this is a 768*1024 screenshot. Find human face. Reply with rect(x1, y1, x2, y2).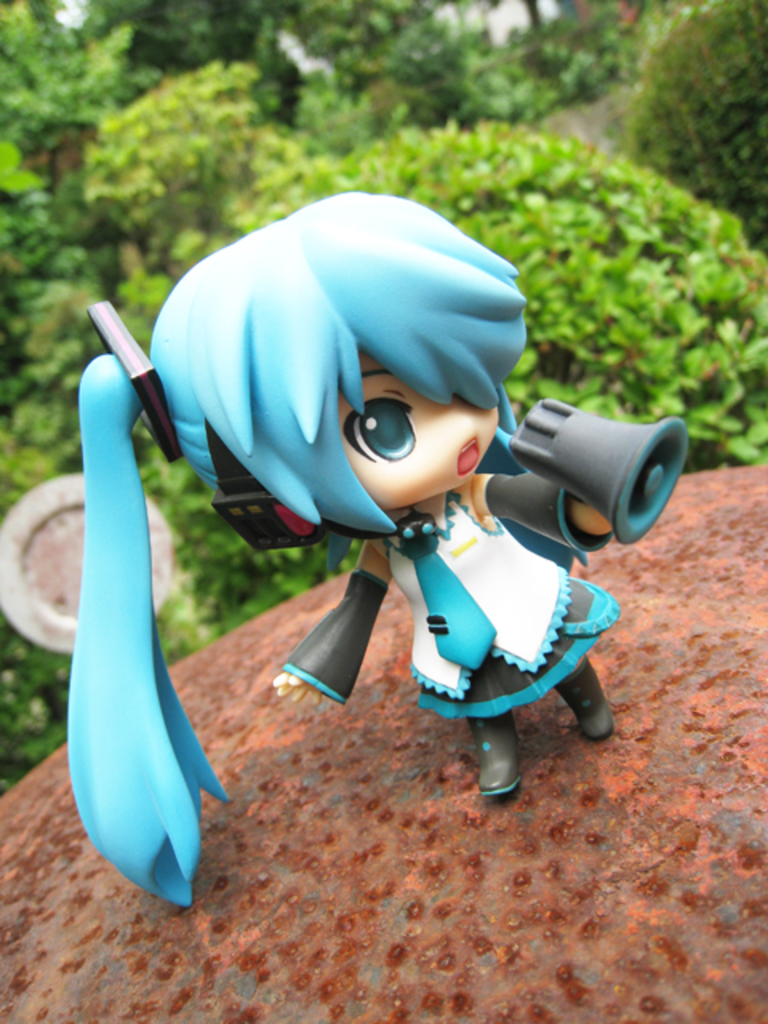
rect(338, 349, 501, 512).
